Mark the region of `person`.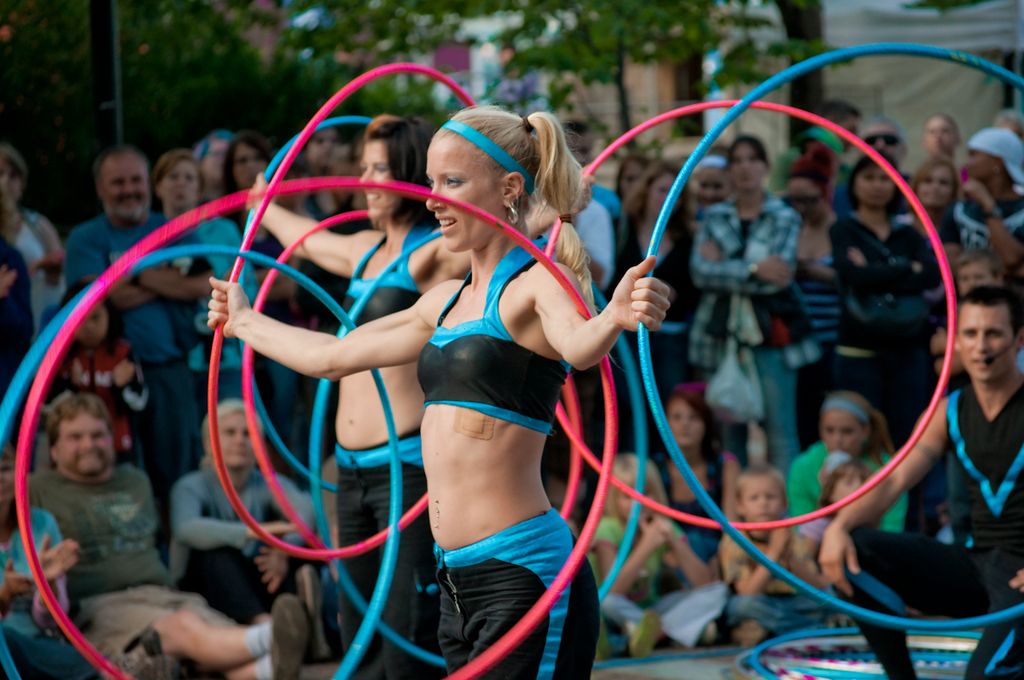
Region: {"x1": 816, "y1": 282, "x2": 1023, "y2": 679}.
